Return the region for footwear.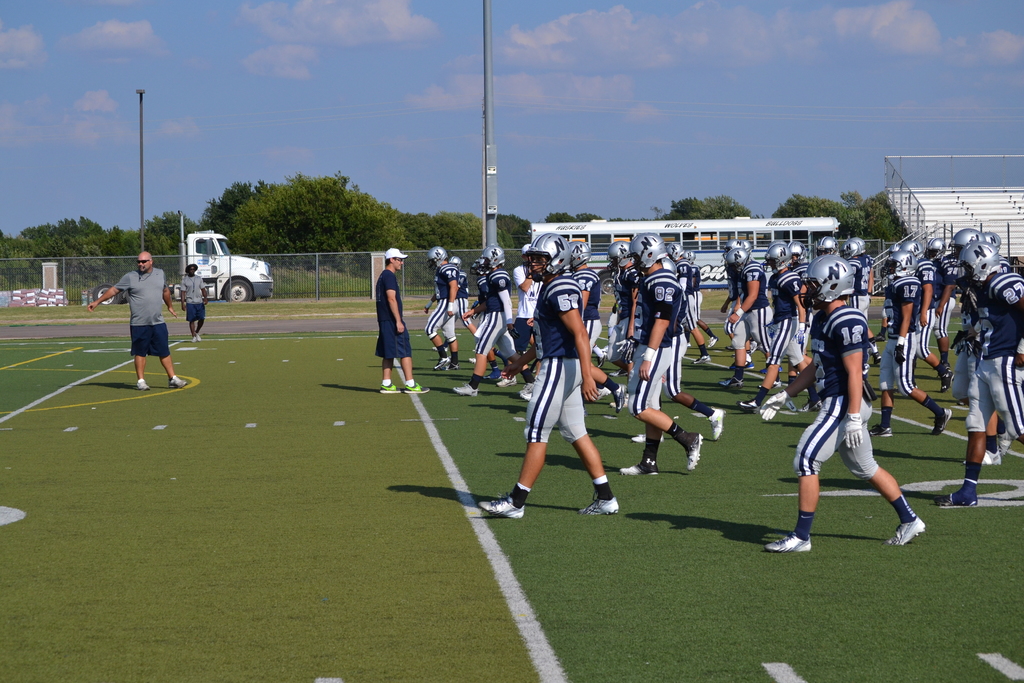
box(484, 372, 506, 380).
